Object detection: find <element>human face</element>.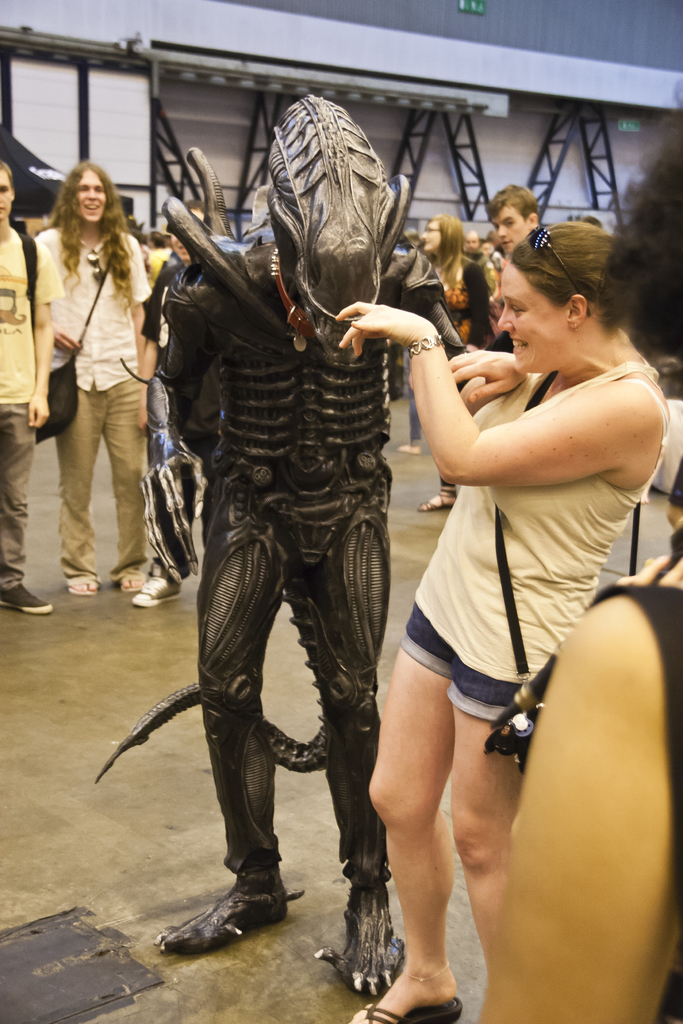
<region>81, 164, 103, 223</region>.
